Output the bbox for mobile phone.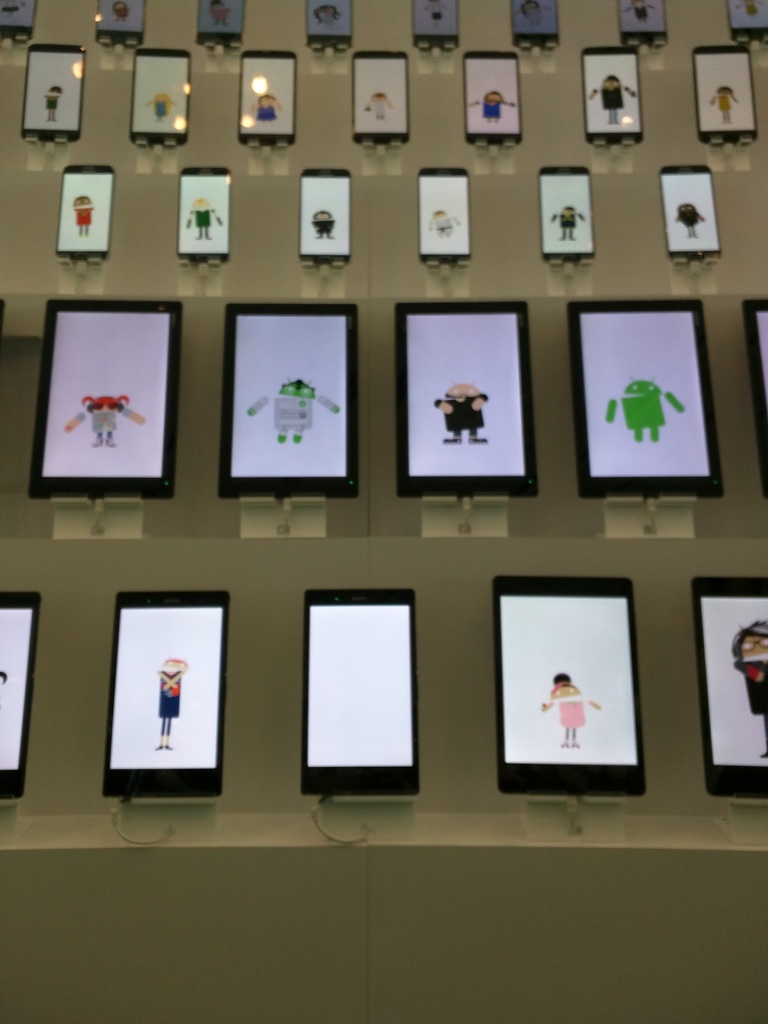
394:301:537:497.
